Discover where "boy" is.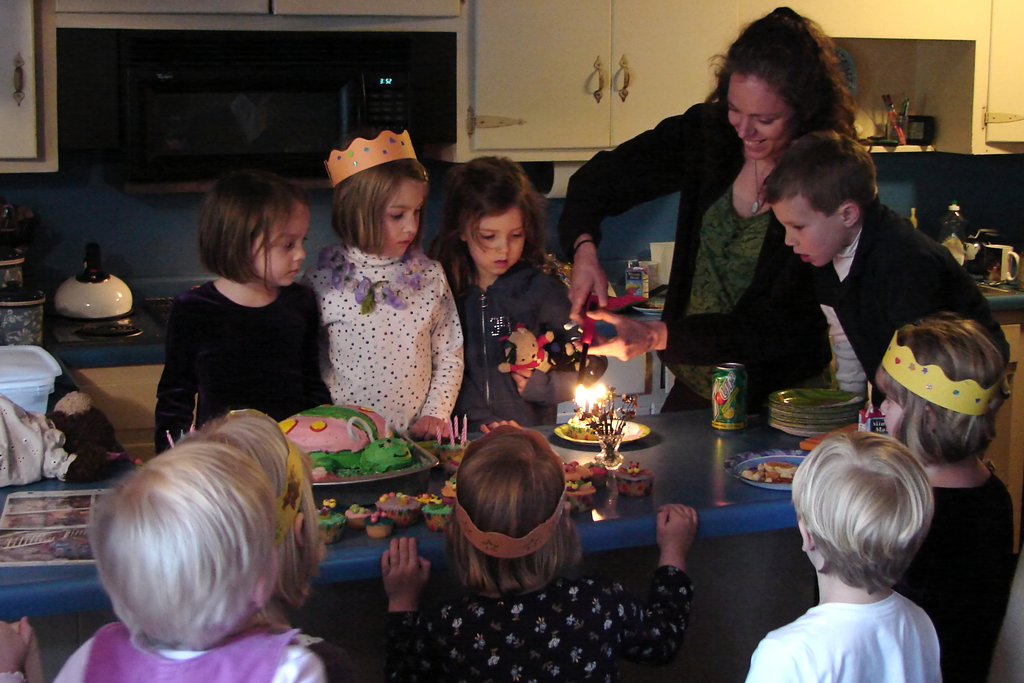
Discovered at 756/129/1016/399.
